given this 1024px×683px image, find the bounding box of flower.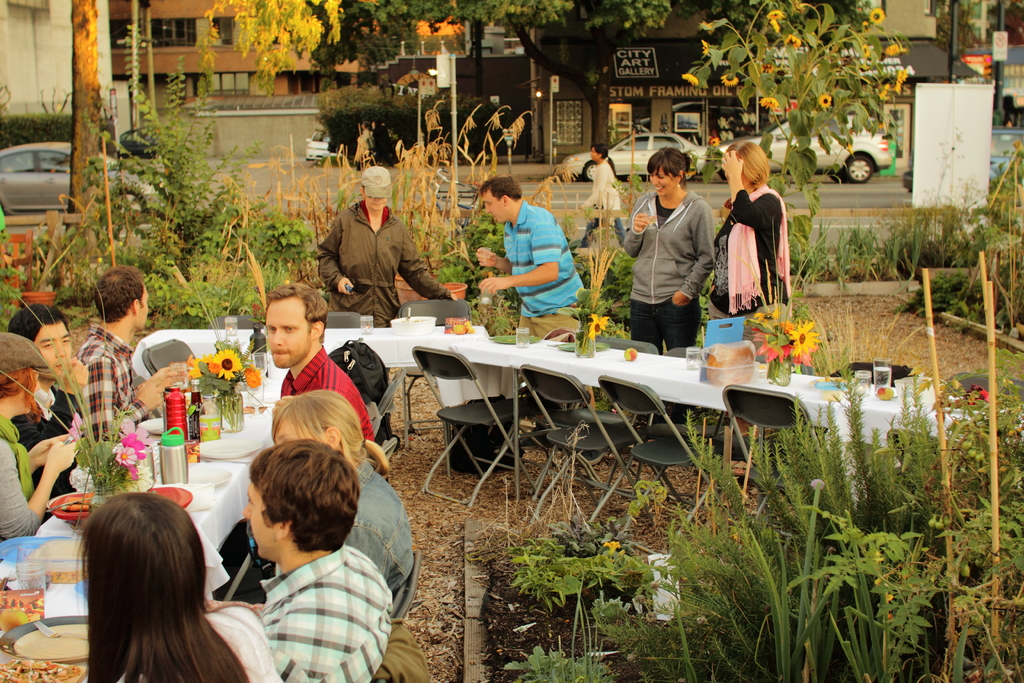
bbox(789, 313, 822, 358).
